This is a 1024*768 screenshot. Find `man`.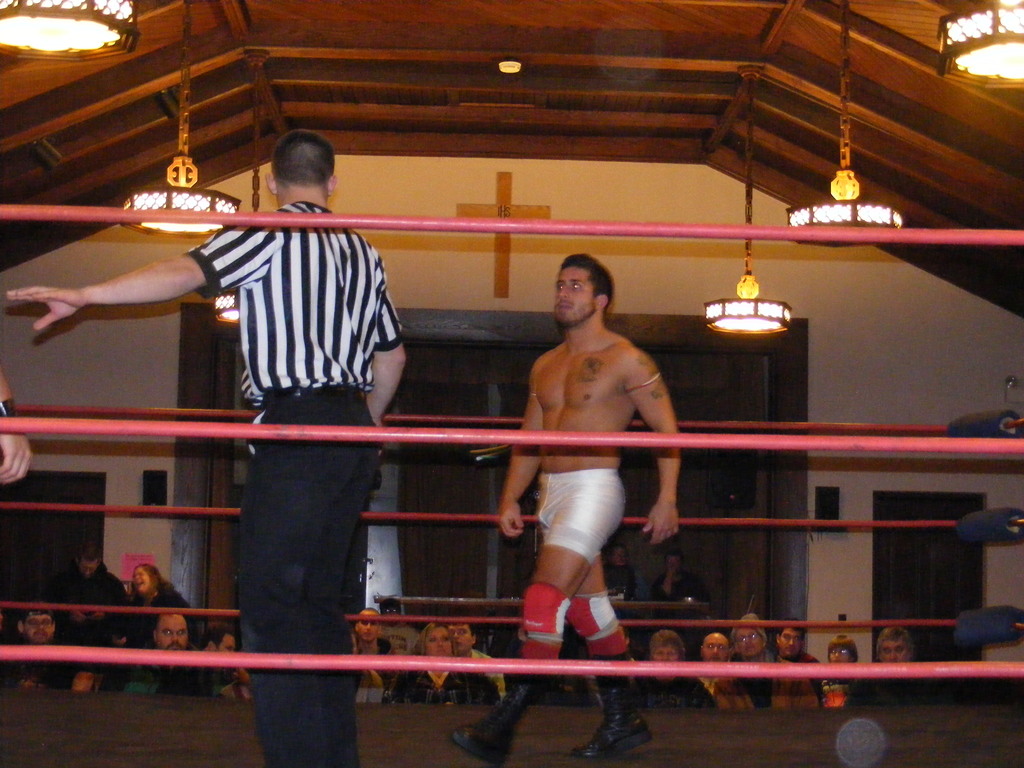
Bounding box: <bbox>188, 625, 251, 699</bbox>.
